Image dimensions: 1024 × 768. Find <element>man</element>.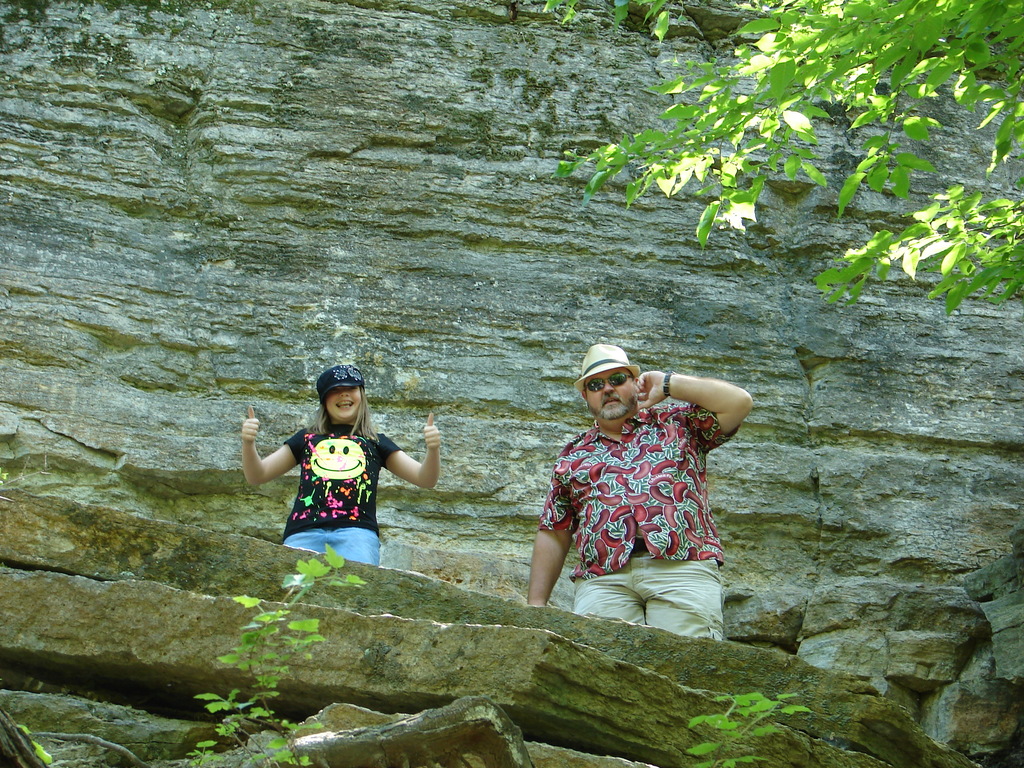
locate(515, 350, 753, 638).
